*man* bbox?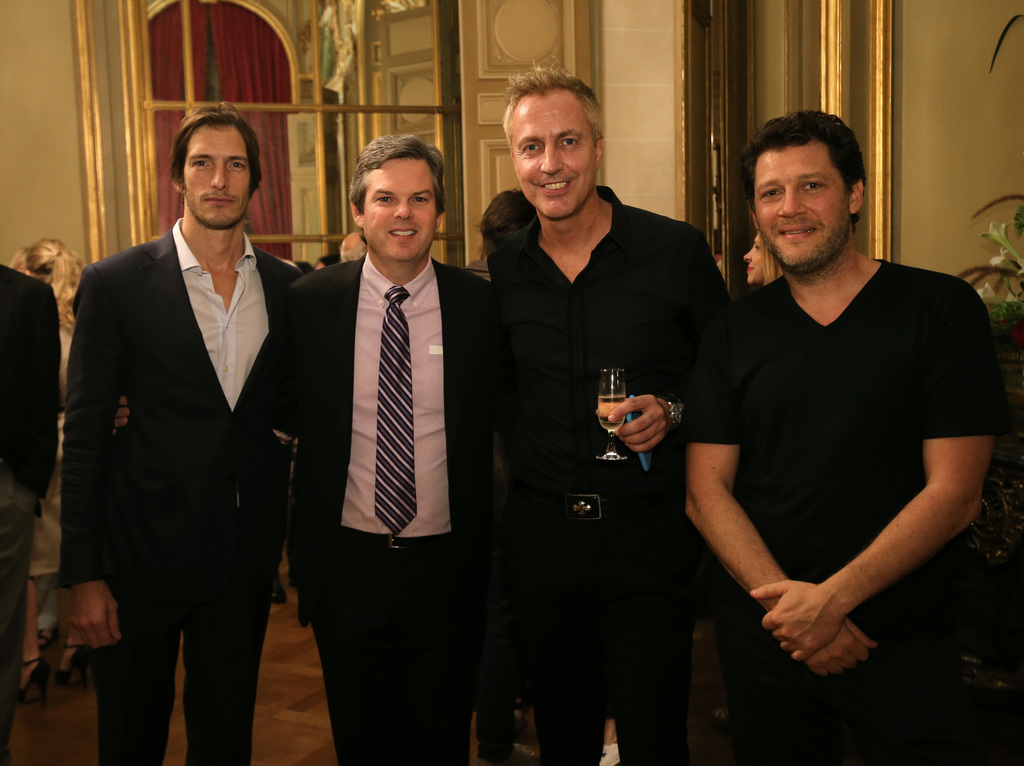
l=284, t=134, r=494, b=765
